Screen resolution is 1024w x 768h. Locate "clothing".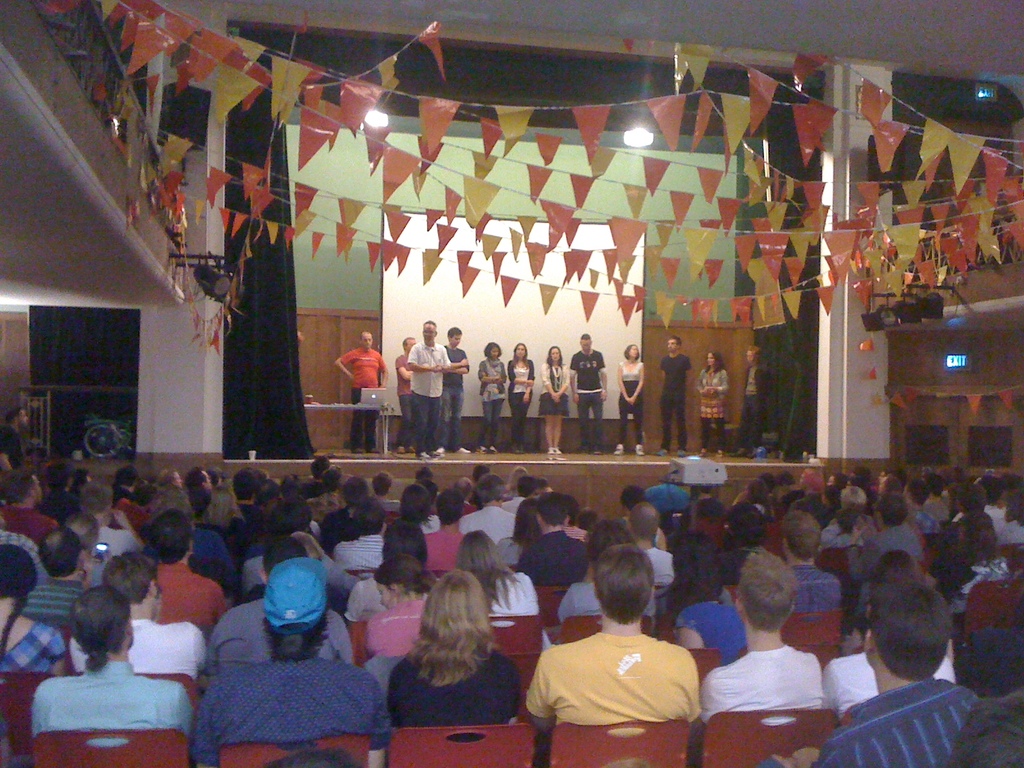
BBox(920, 500, 953, 525).
